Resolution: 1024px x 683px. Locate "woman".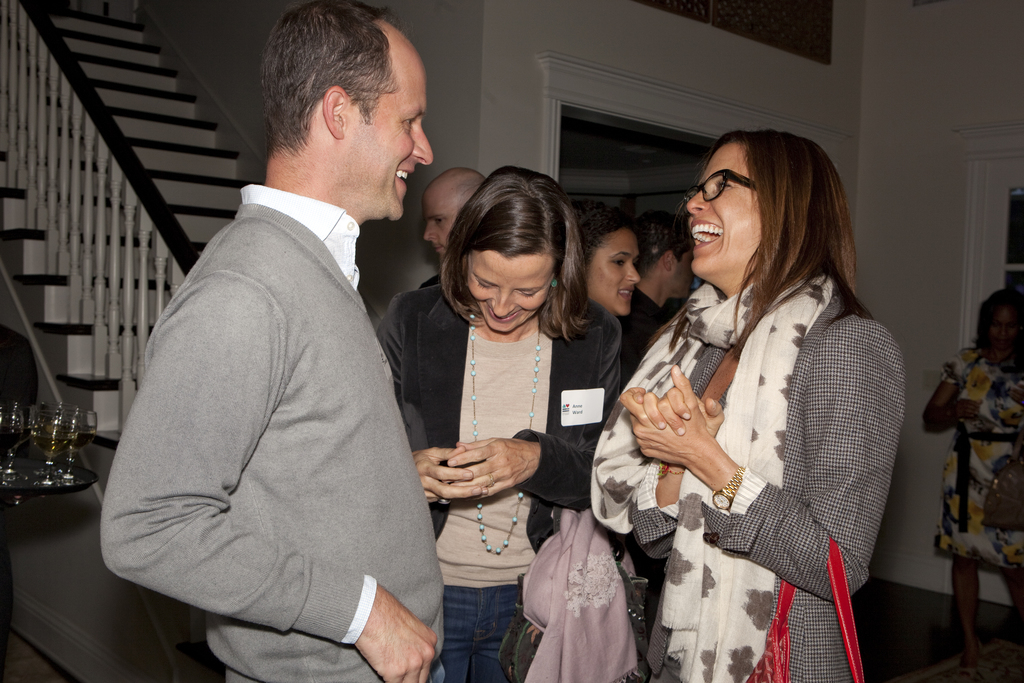
372 162 640 682.
